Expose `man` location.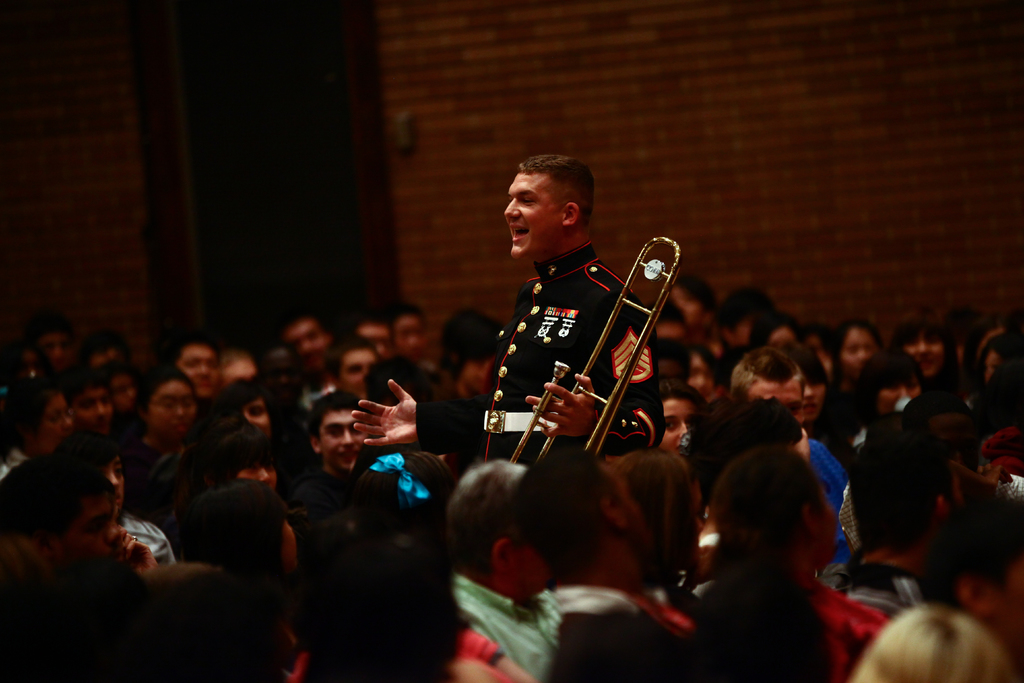
Exposed at {"x1": 50, "y1": 432, "x2": 184, "y2": 567}.
